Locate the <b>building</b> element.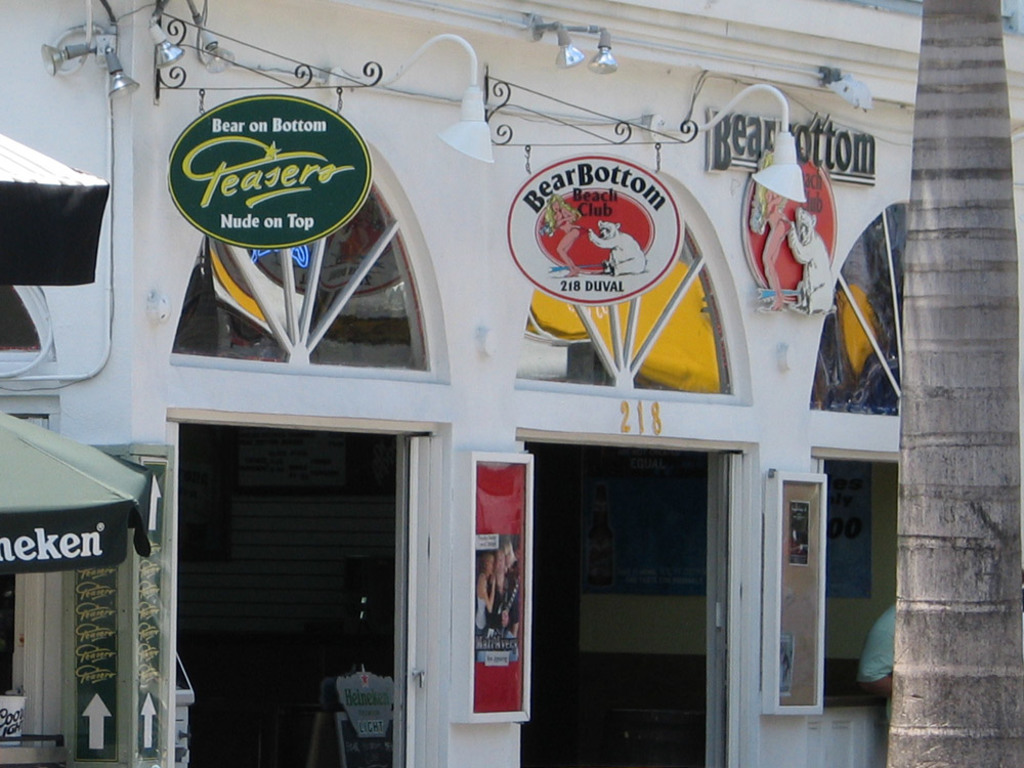
Element bbox: l=0, t=0, r=1023, b=767.
